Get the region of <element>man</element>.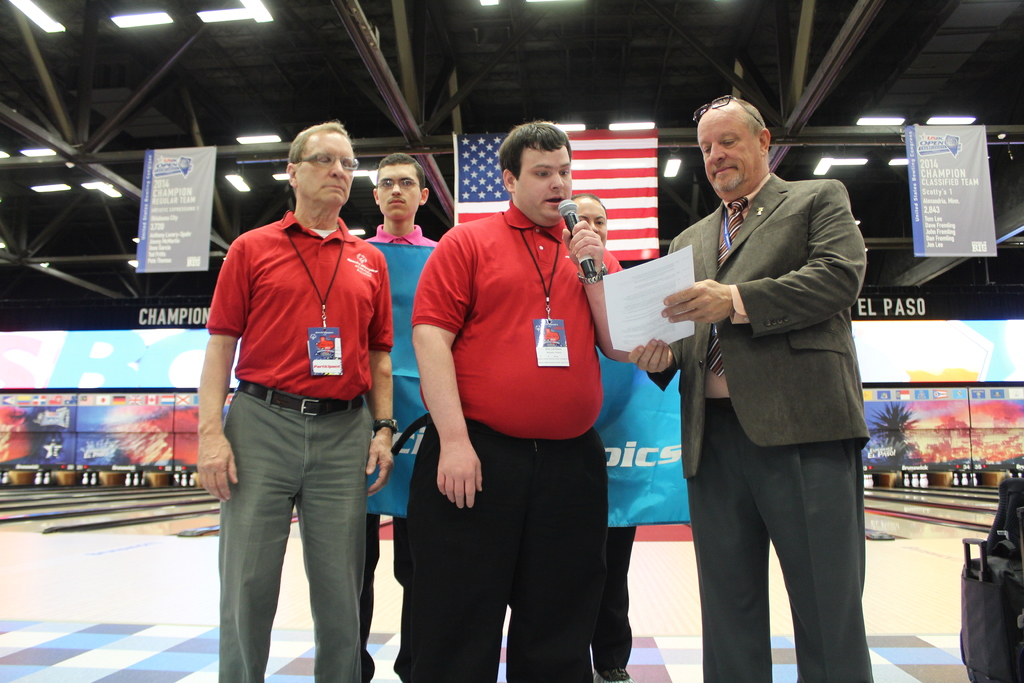
(385, 120, 634, 682).
